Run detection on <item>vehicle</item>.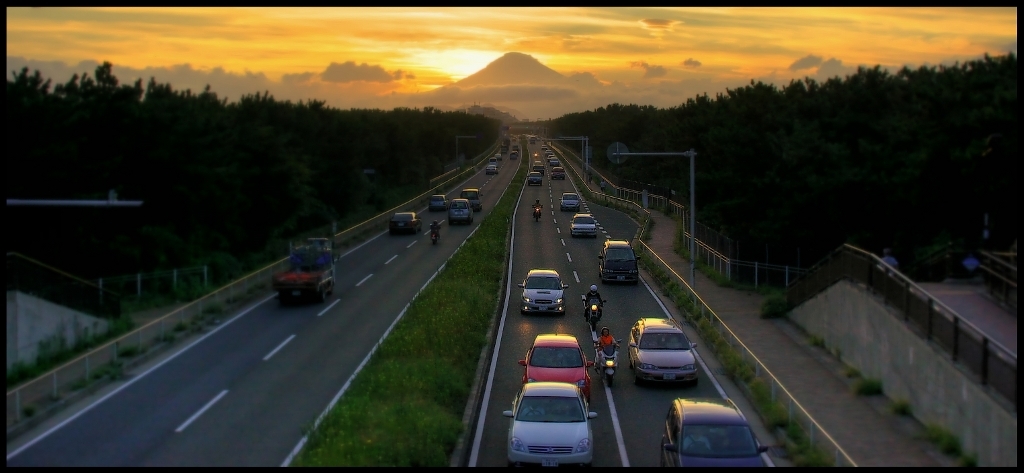
Result: box(517, 270, 572, 308).
